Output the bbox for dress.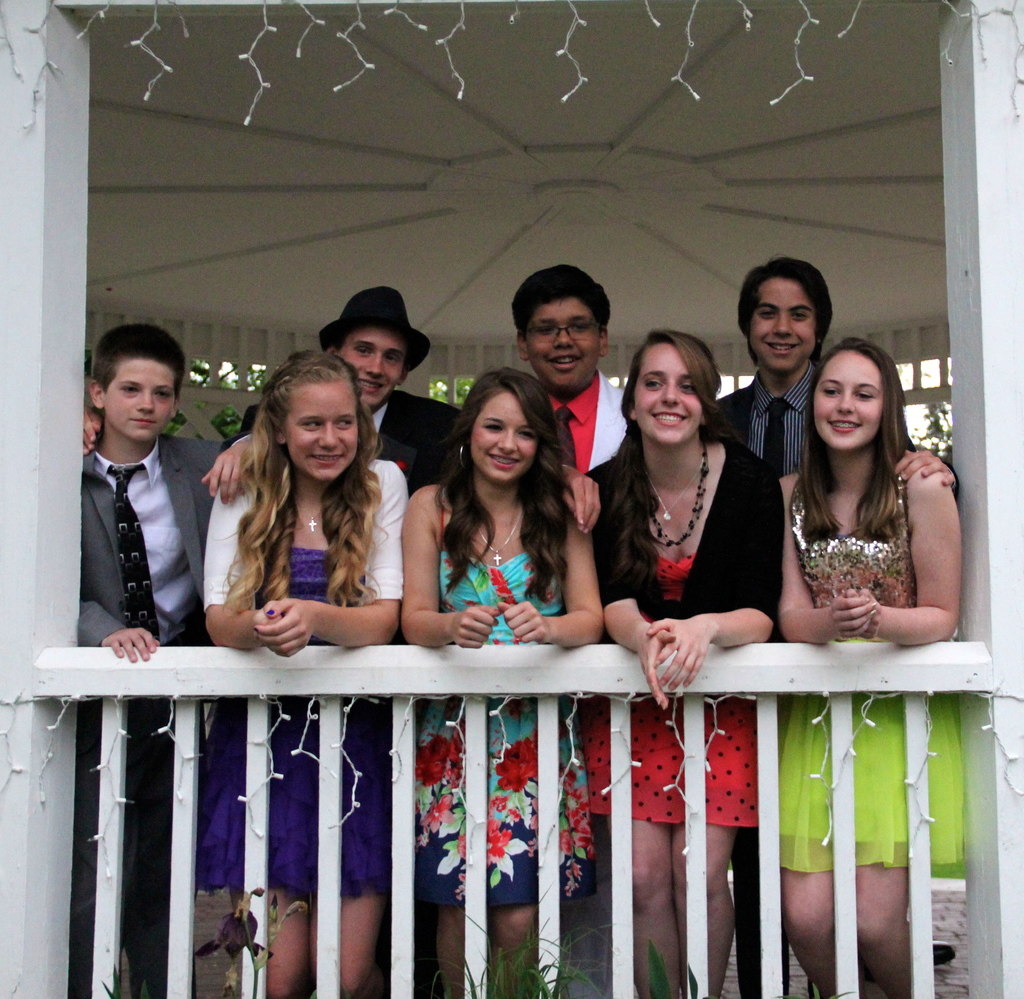
<region>409, 503, 598, 911</region>.
